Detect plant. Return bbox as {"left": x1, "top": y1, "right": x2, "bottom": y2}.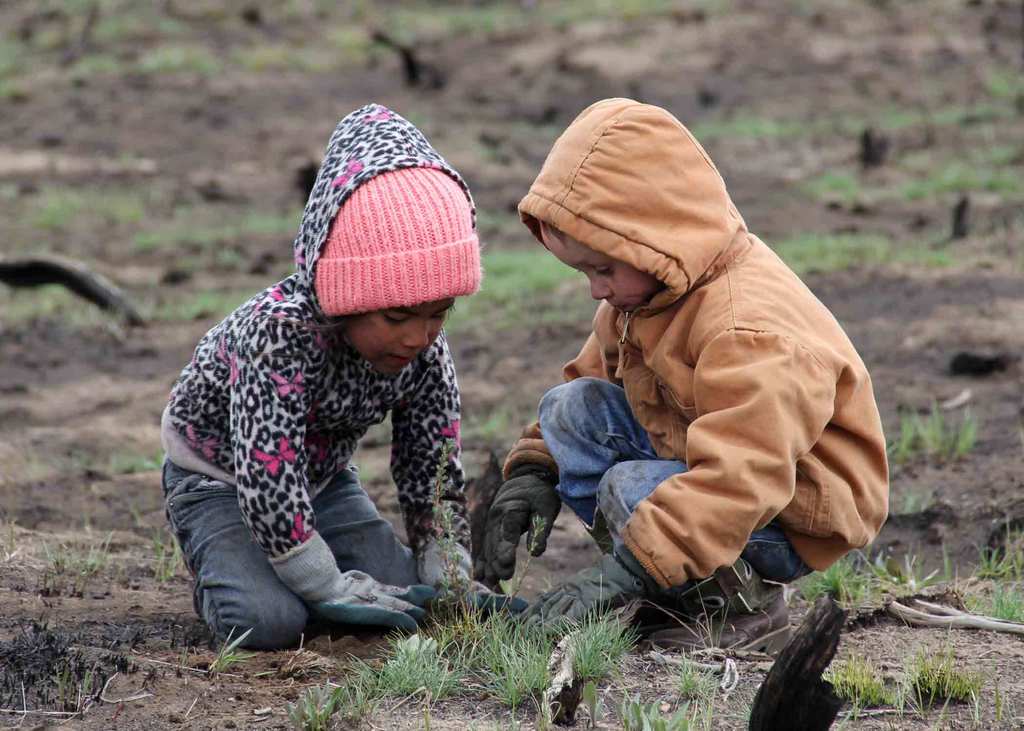
{"left": 960, "top": 525, "right": 1023, "bottom": 621}.
